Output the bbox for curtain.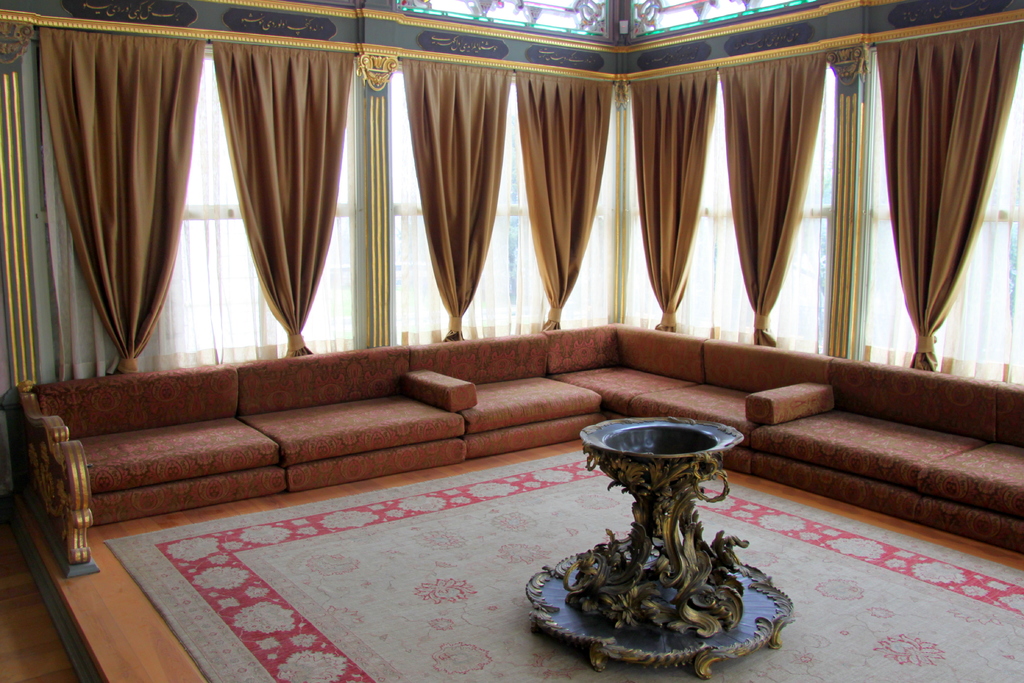
{"left": 39, "top": 24, "right": 362, "bottom": 384}.
